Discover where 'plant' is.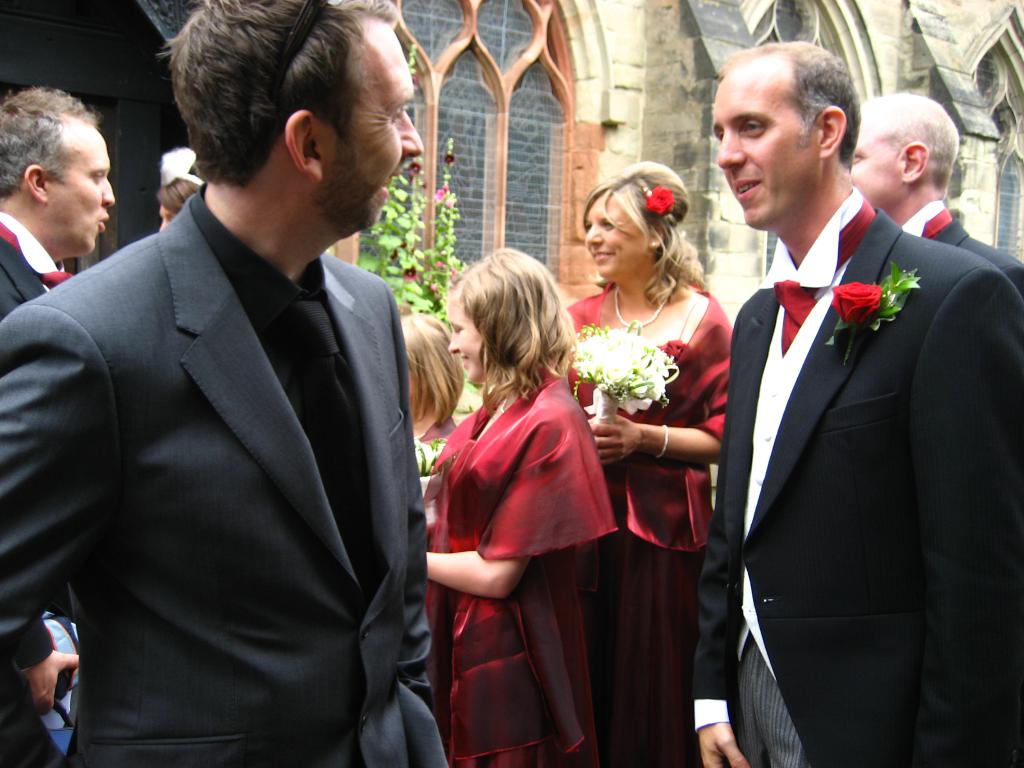
Discovered at x1=344 y1=140 x2=477 y2=337.
